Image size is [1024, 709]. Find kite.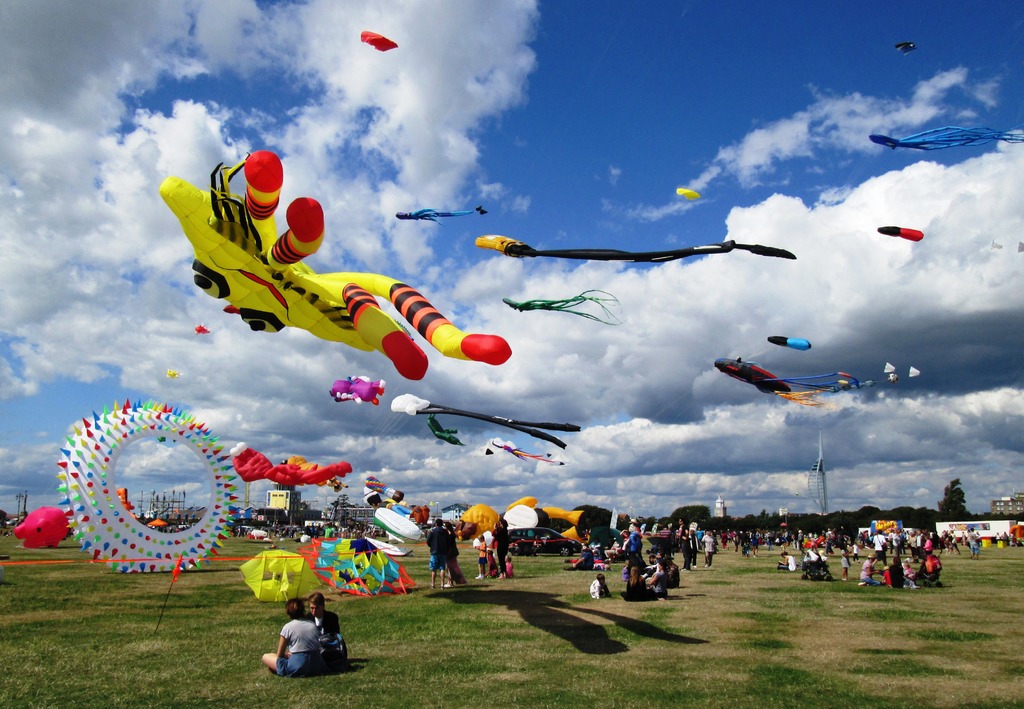
locate(675, 185, 705, 202).
